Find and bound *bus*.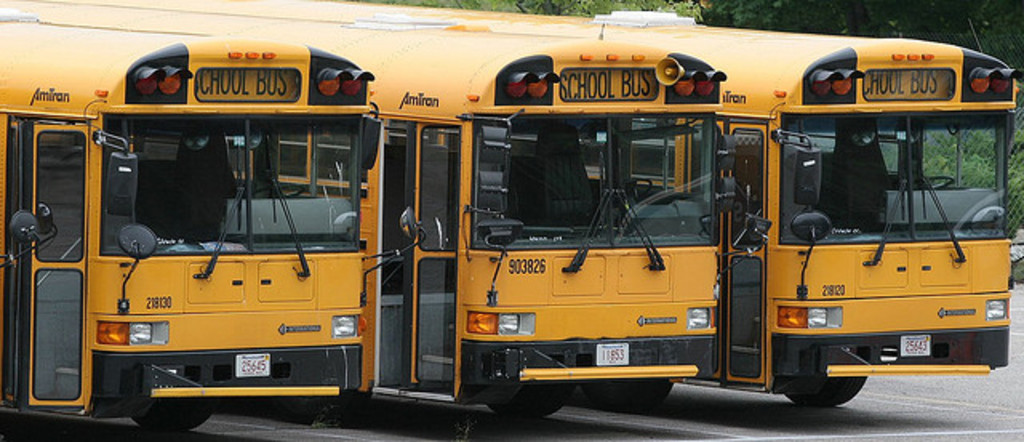
Bound: locate(158, 0, 1022, 404).
